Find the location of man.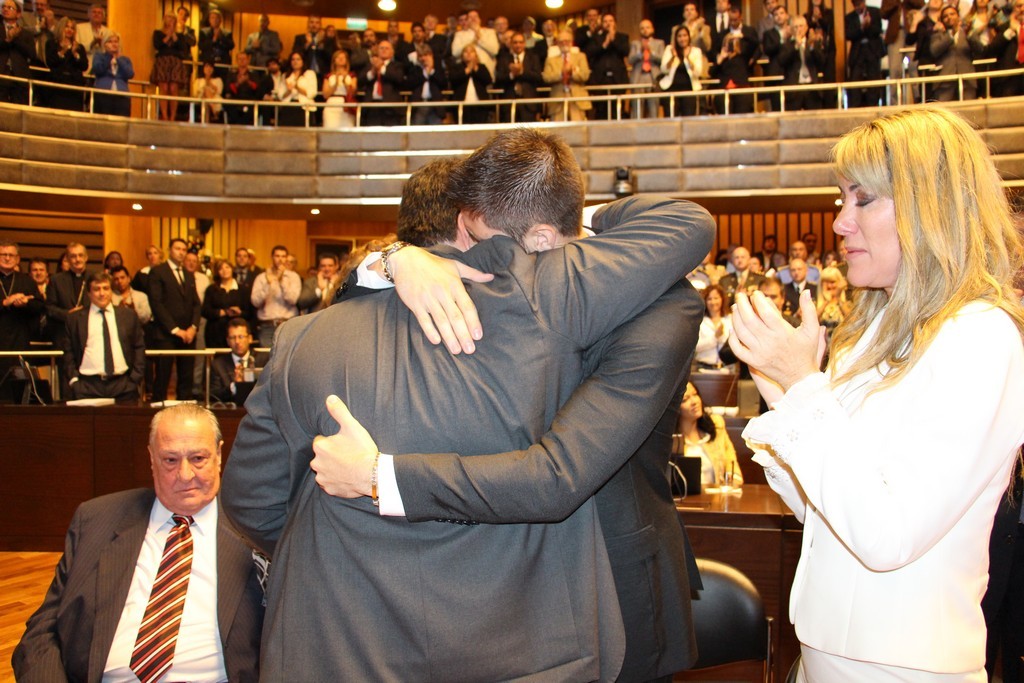
Location: 244, 13, 277, 63.
